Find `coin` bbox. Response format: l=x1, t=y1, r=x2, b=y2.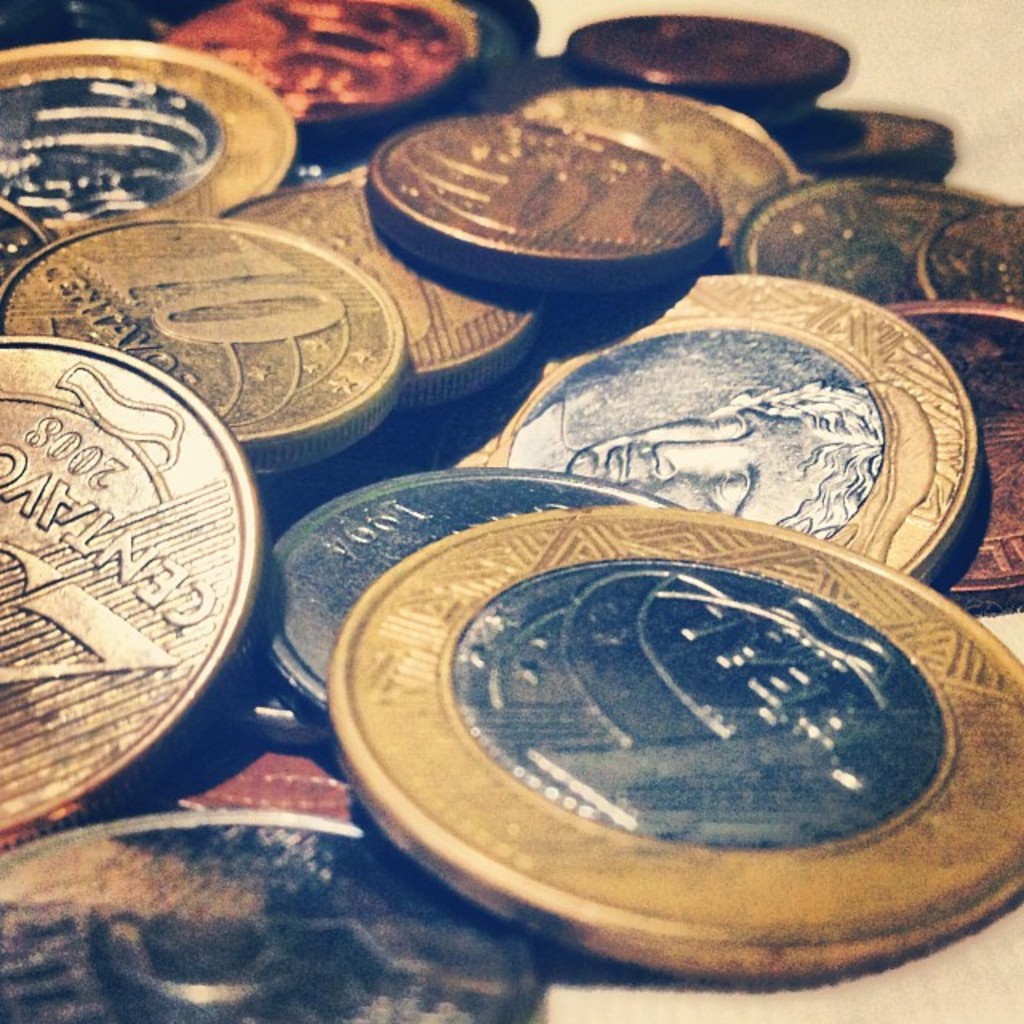
l=915, t=200, r=1022, b=298.
